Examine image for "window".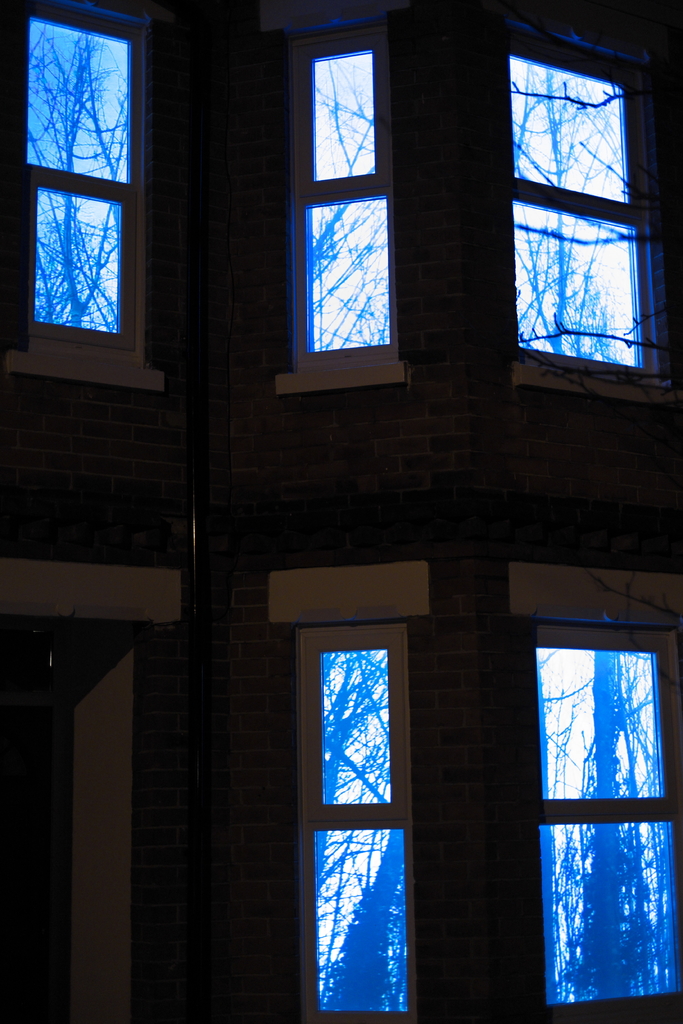
Examination result: [279, 29, 413, 397].
